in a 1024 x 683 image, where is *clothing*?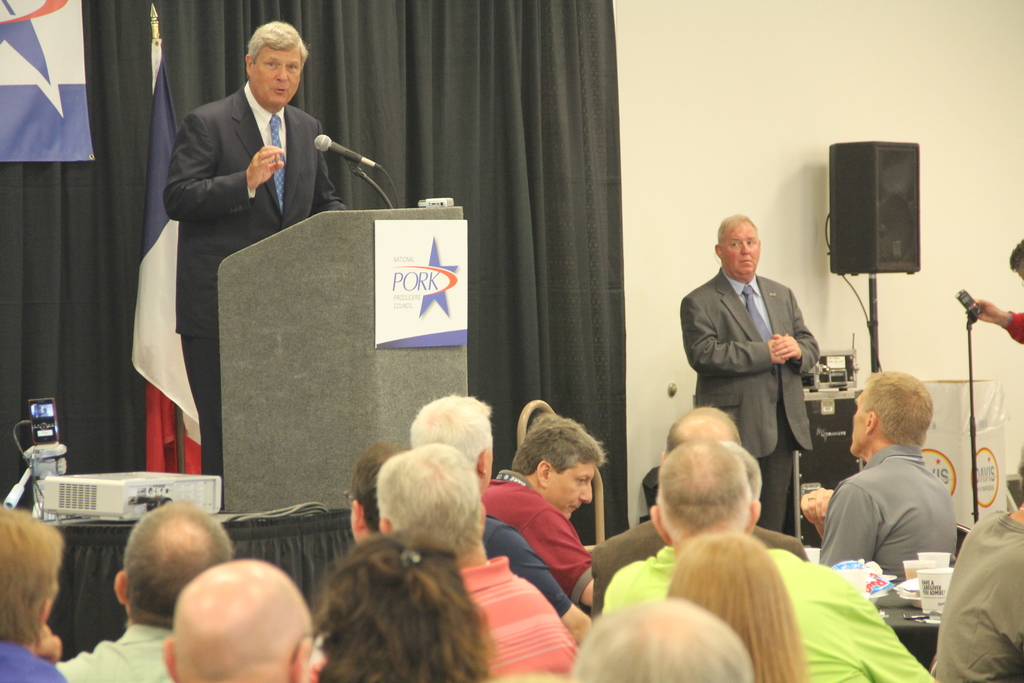
[x1=49, y1=628, x2=175, y2=682].
